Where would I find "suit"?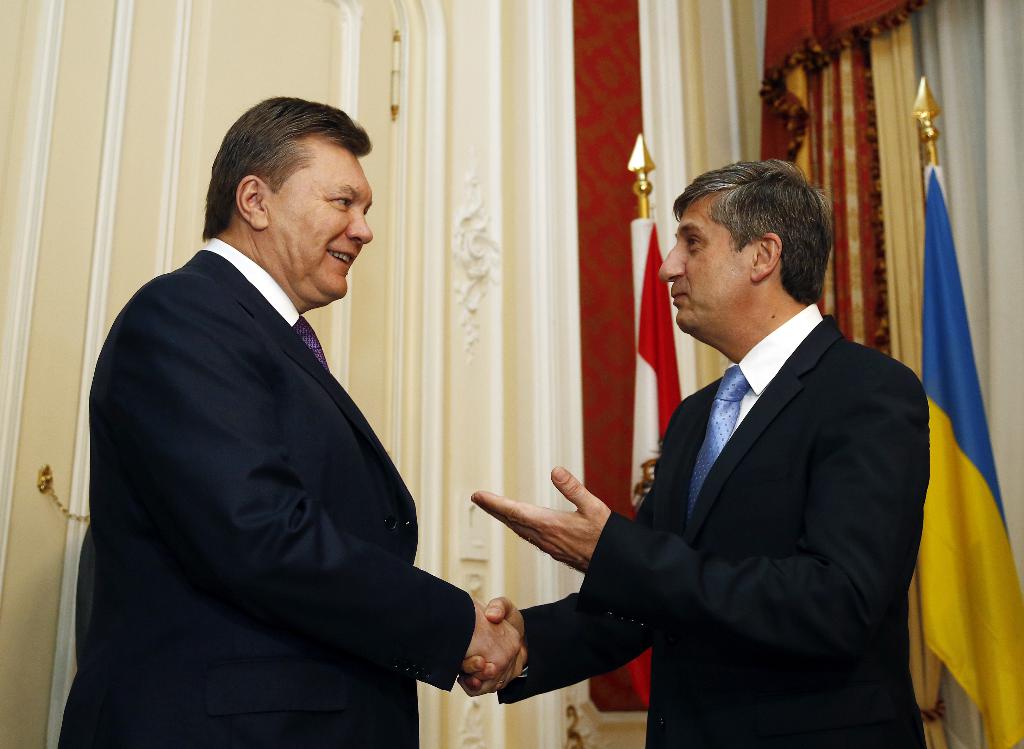
At (445,160,880,748).
